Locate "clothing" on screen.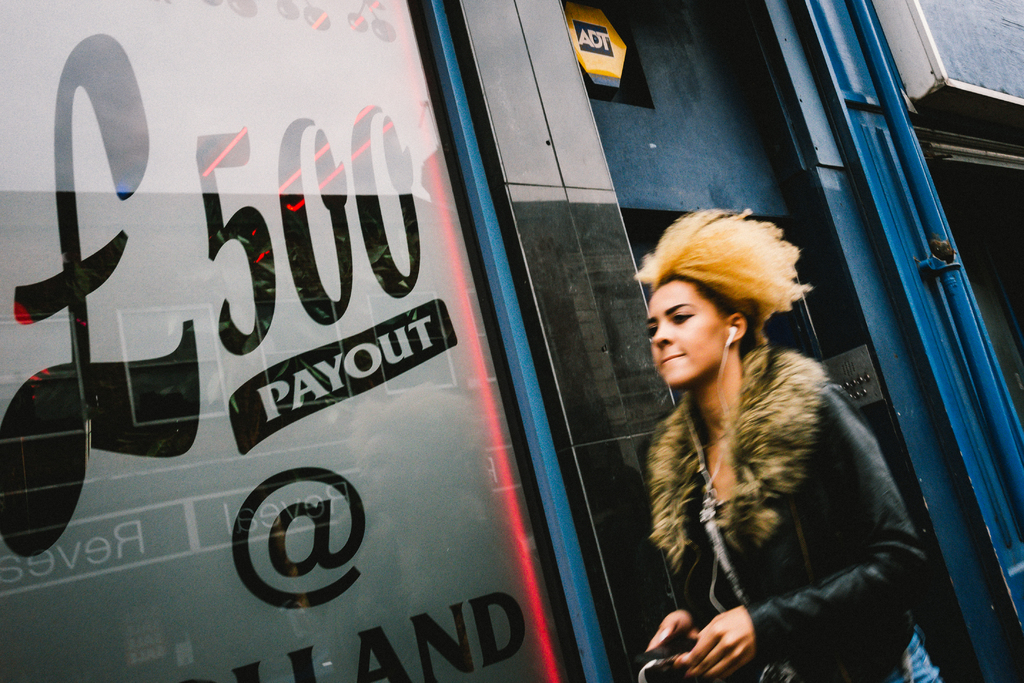
On screen at BBox(641, 334, 949, 682).
